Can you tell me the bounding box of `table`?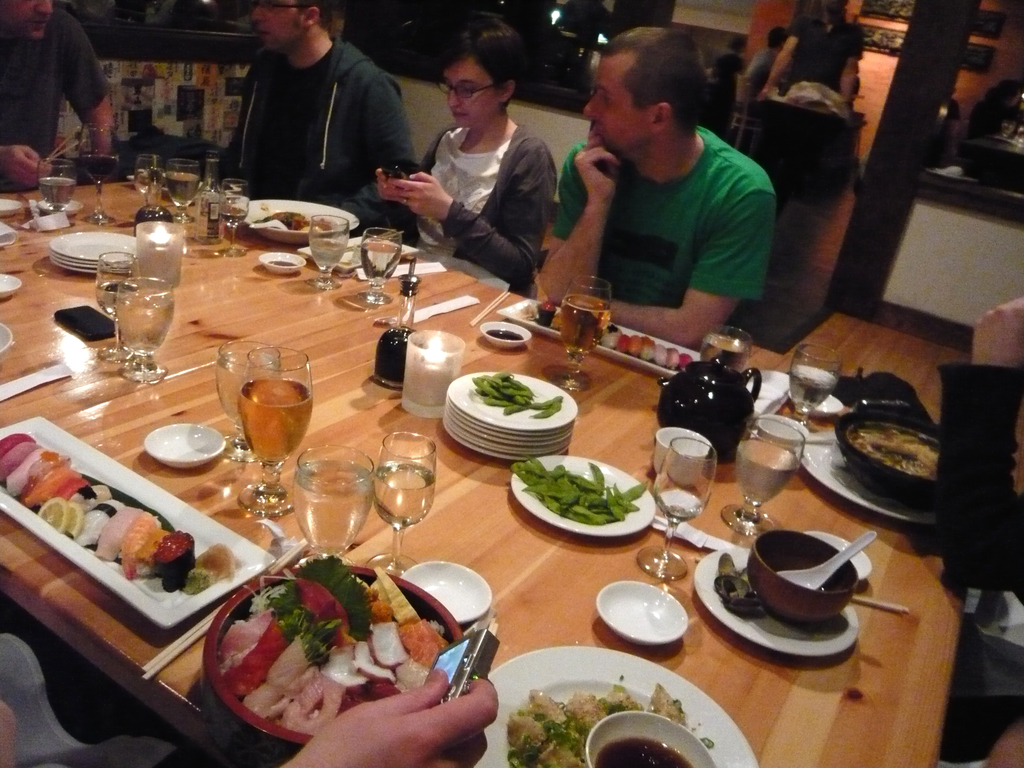
[0, 218, 981, 767].
